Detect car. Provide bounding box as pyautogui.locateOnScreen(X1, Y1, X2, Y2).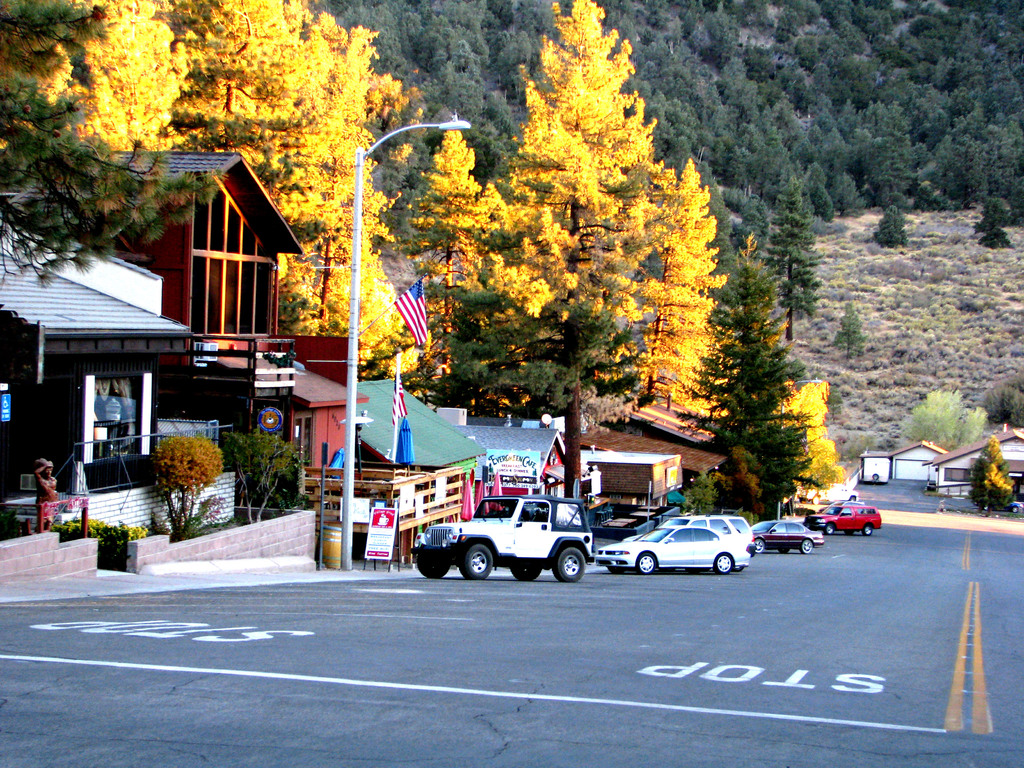
pyautogui.locateOnScreen(598, 525, 751, 574).
